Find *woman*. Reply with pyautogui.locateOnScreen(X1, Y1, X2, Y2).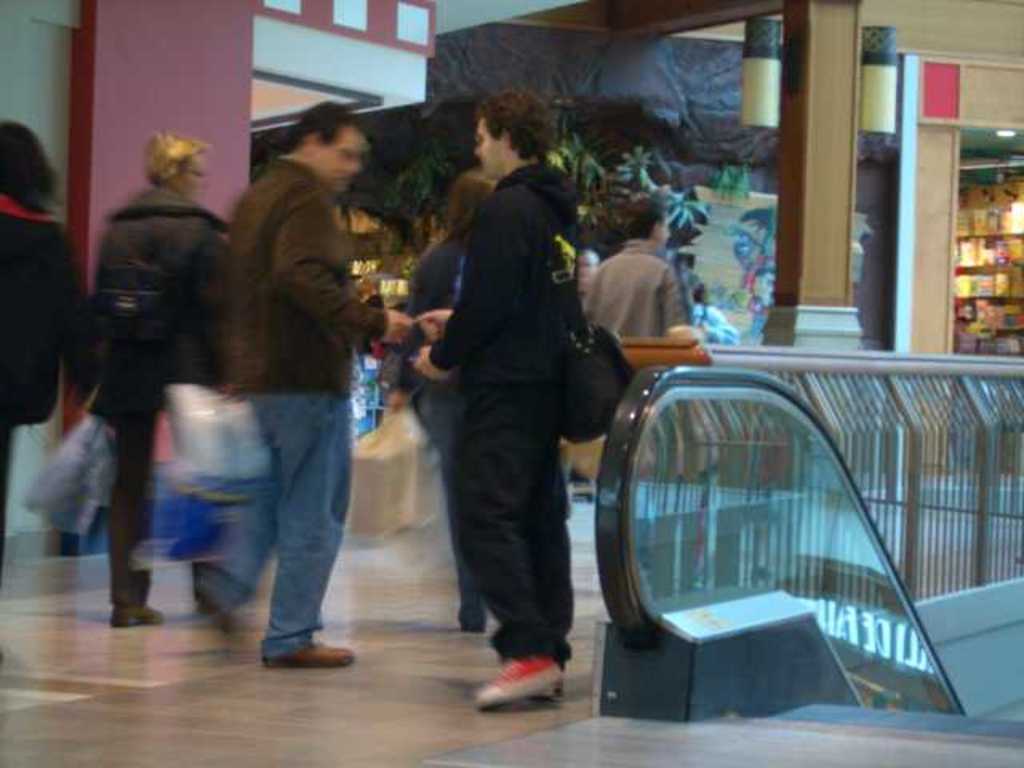
pyautogui.locateOnScreen(0, 118, 78, 592).
